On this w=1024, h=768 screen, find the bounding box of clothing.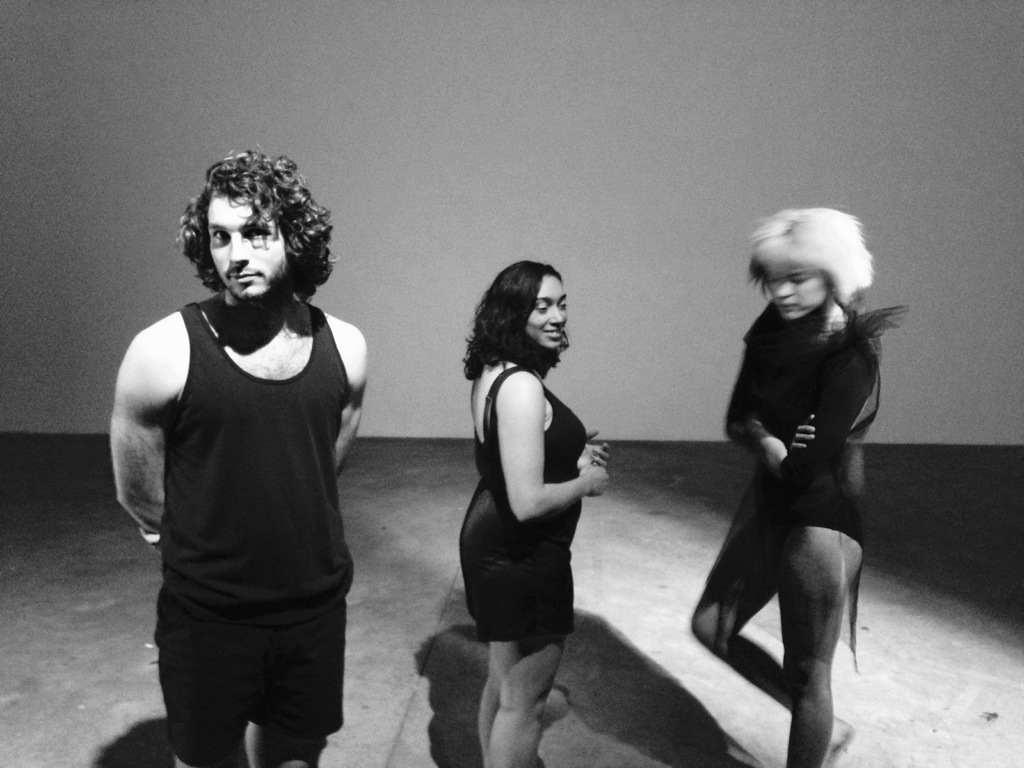
Bounding box: 154, 292, 382, 762.
